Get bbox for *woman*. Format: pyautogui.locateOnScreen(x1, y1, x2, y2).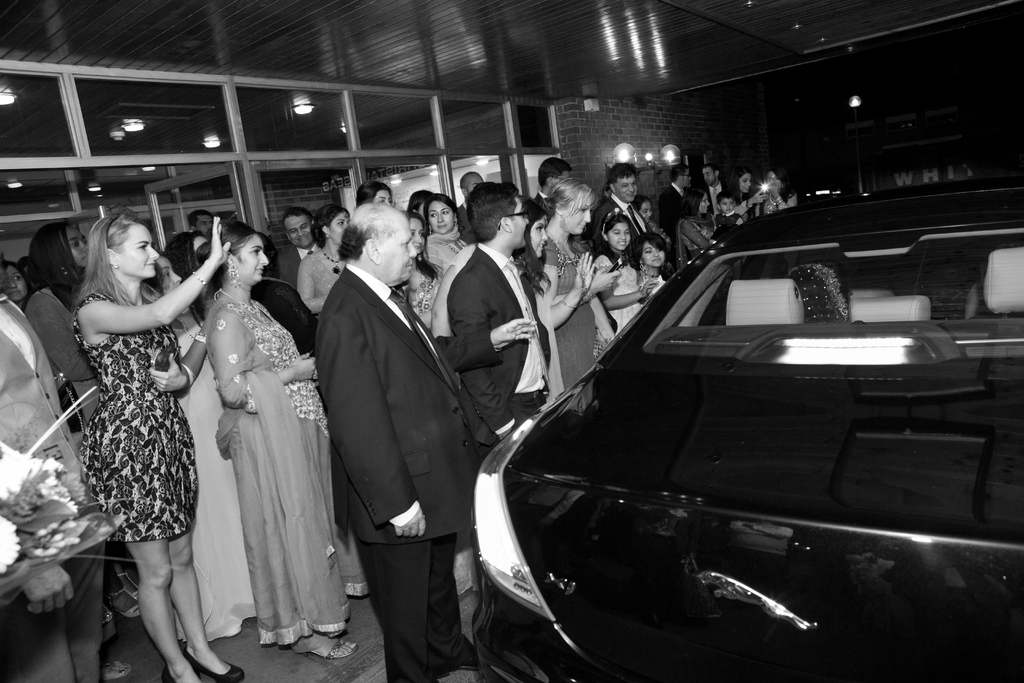
pyautogui.locateOnScreen(399, 213, 447, 336).
